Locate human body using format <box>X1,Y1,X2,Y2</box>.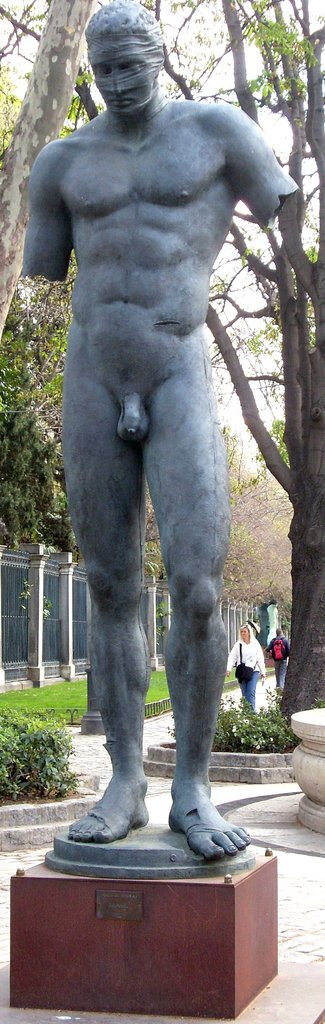
<box>266,632,293,686</box>.
